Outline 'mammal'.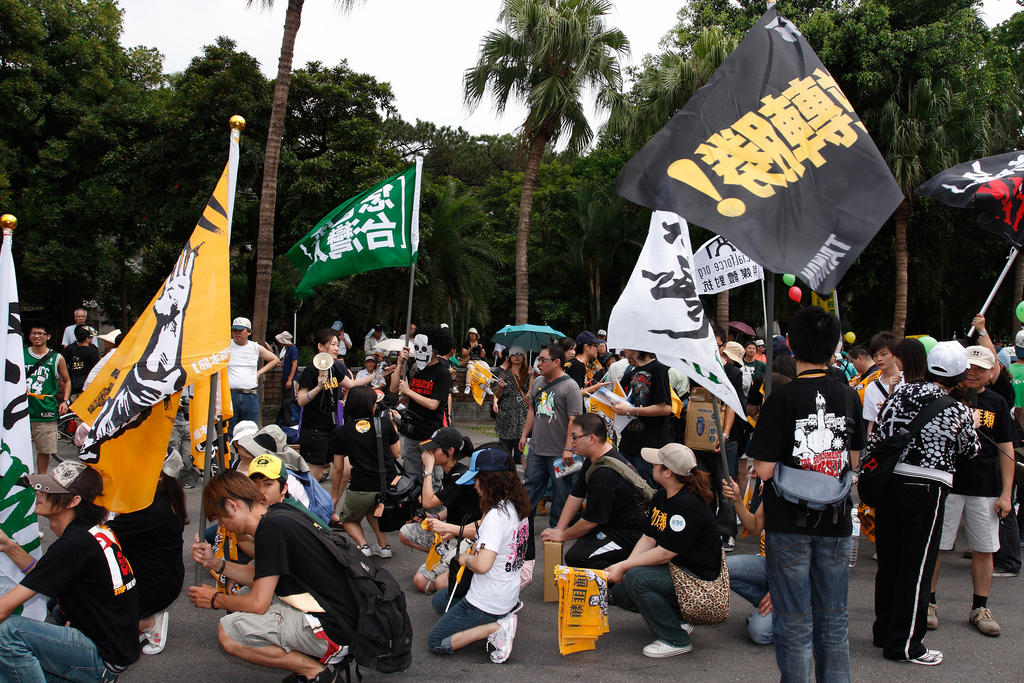
Outline: (112, 445, 191, 653).
